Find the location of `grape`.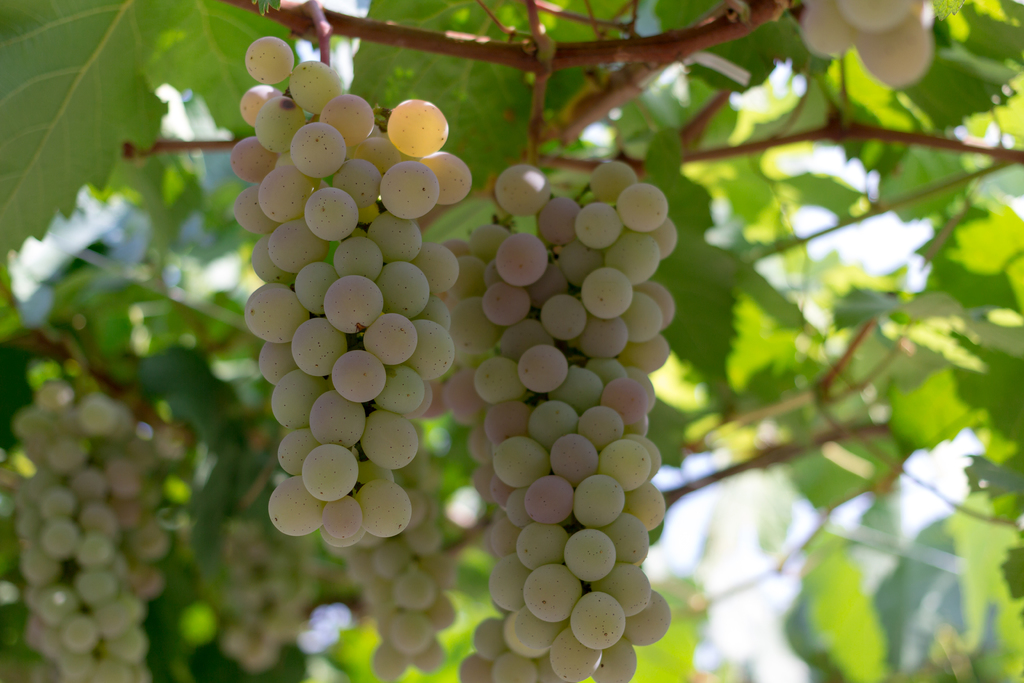
Location: BBox(801, 0, 858, 53).
